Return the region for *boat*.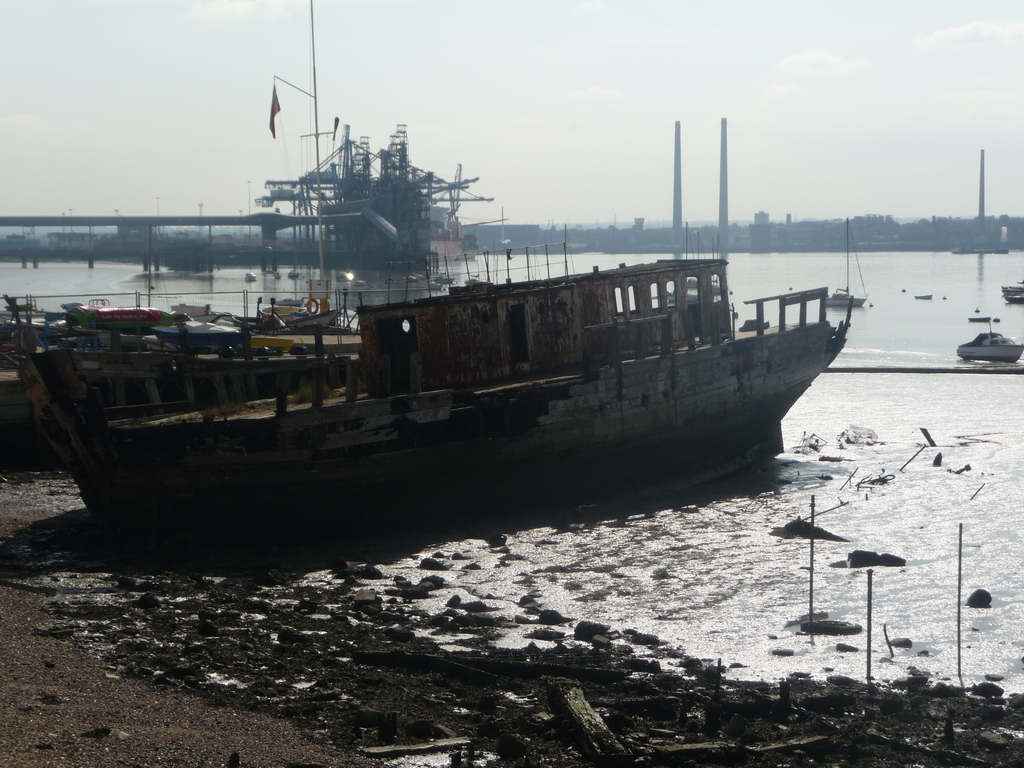
box(826, 216, 870, 309).
